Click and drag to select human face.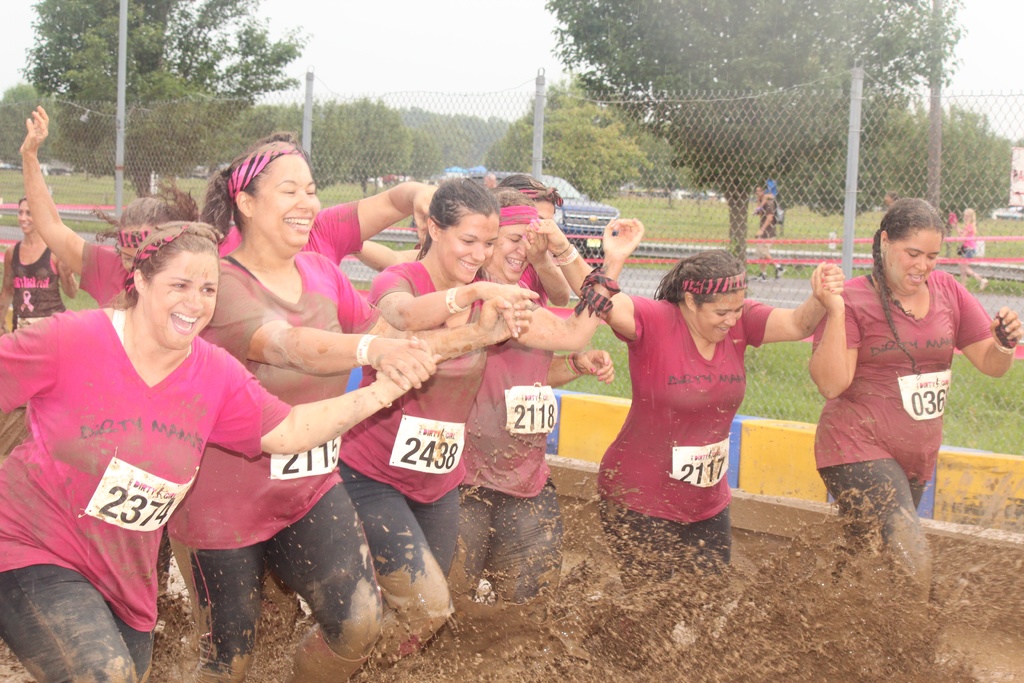
Selection: [left=692, top=288, right=750, bottom=345].
